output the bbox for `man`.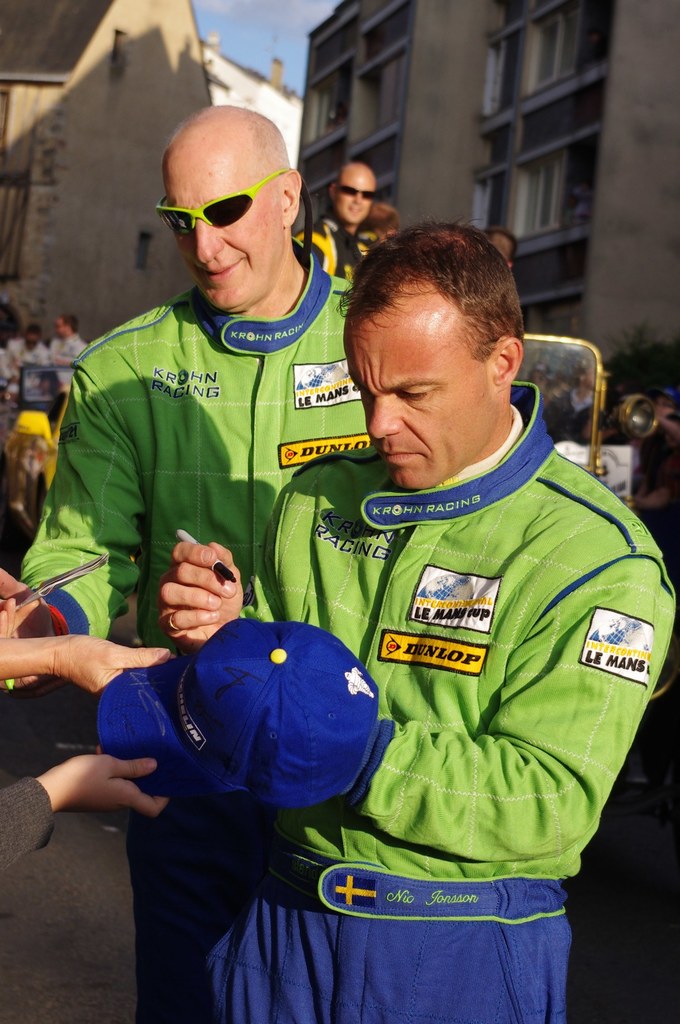
(49,310,86,382).
